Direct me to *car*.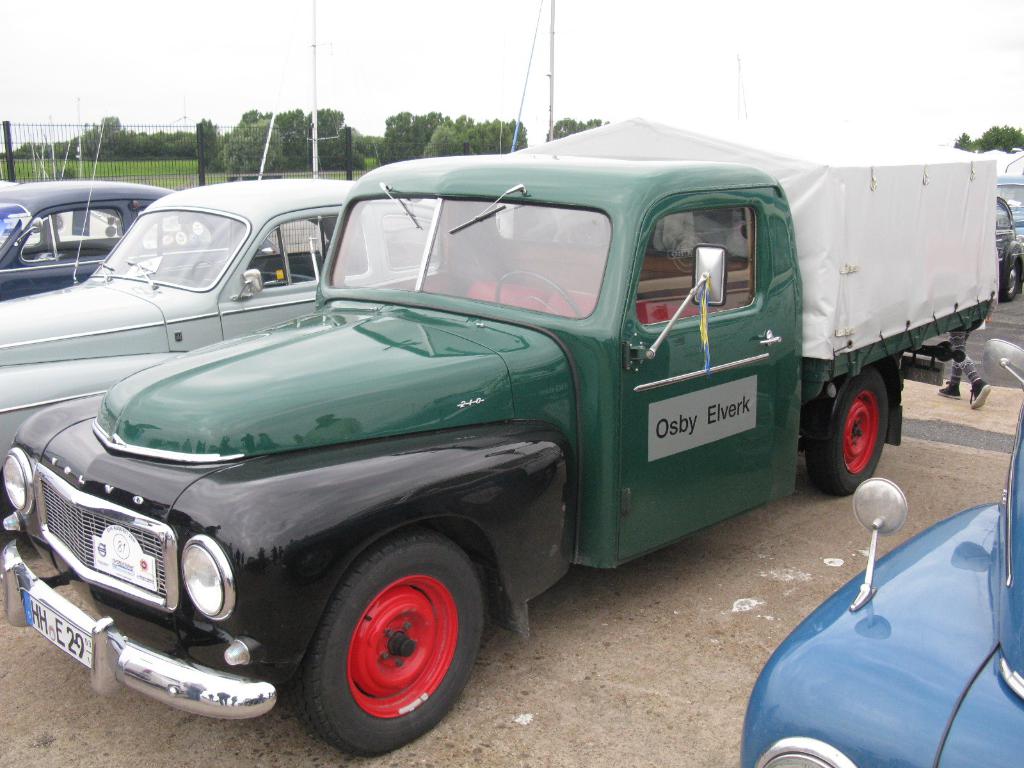
Direction: box=[0, 177, 351, 474].
